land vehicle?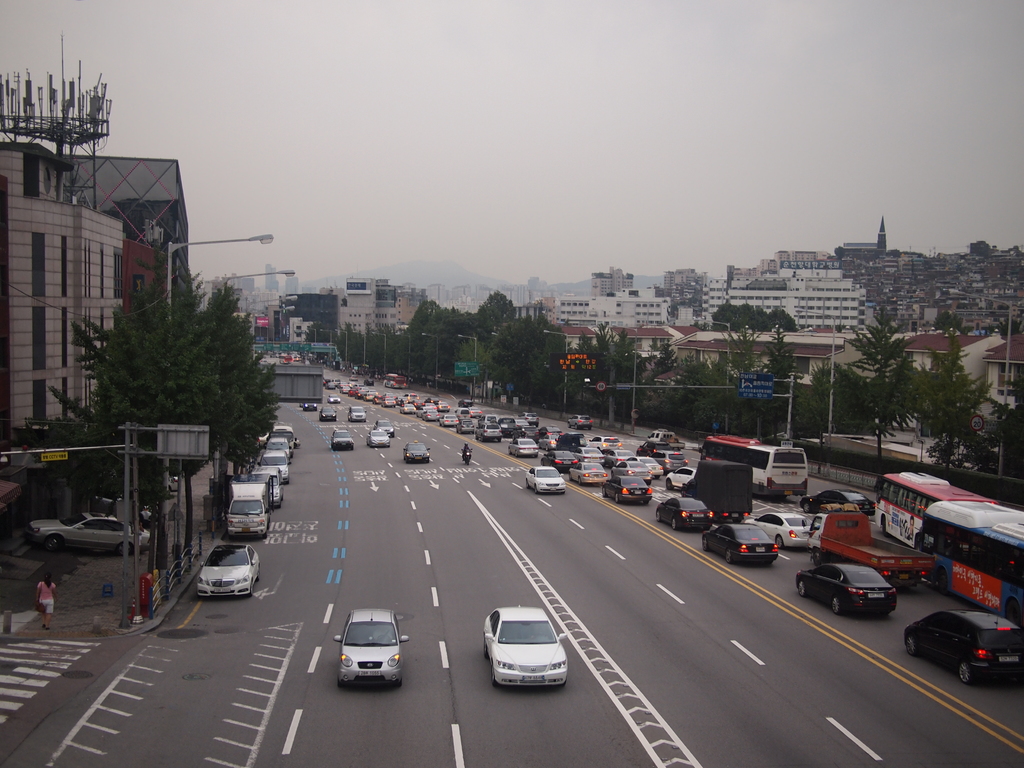
195 547 259 594
